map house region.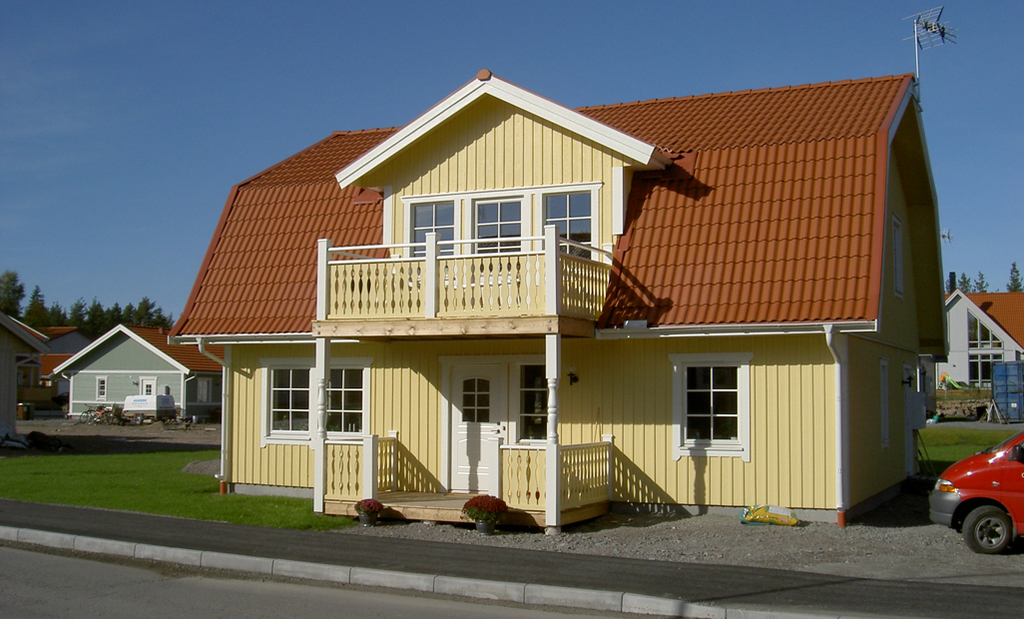
Mapped to Rect(192, 40, 942, 566).
